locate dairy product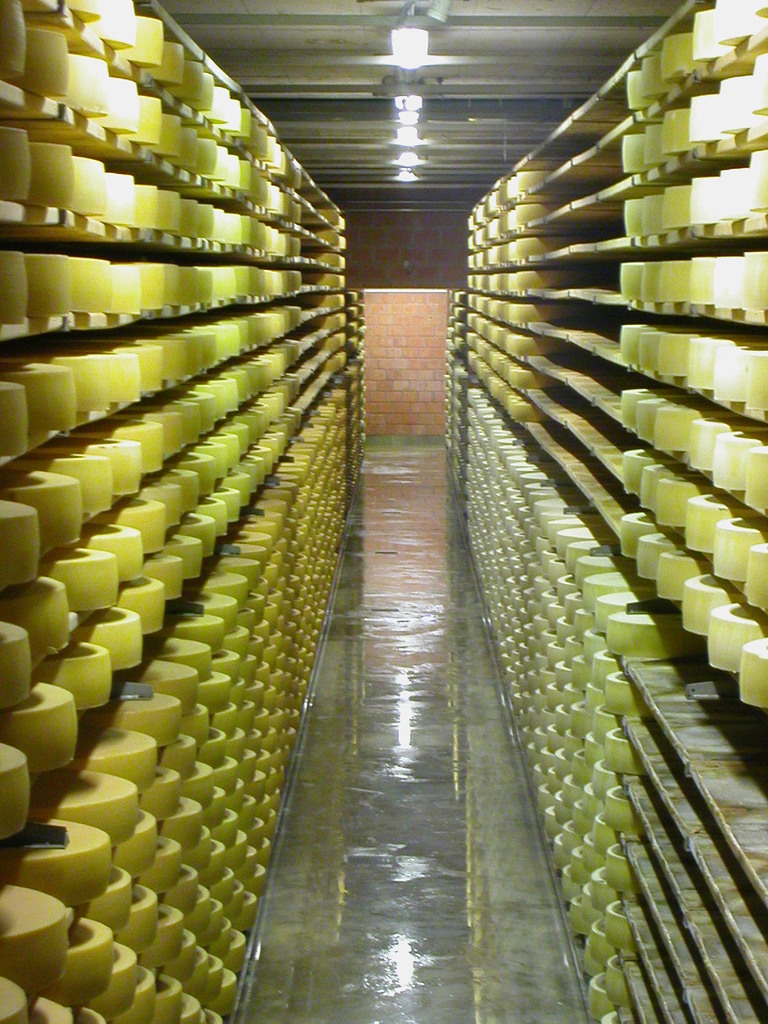
bbox=[0, 136, 35, 199]
